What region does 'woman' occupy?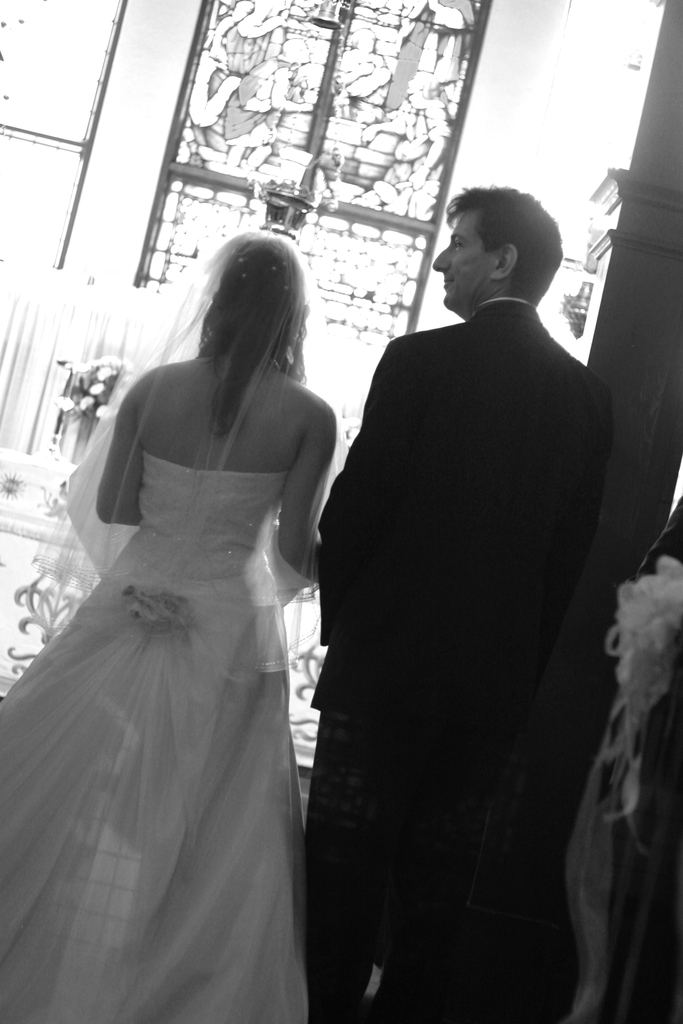
x1=0, y1=223, x2=345, y2=1023.
